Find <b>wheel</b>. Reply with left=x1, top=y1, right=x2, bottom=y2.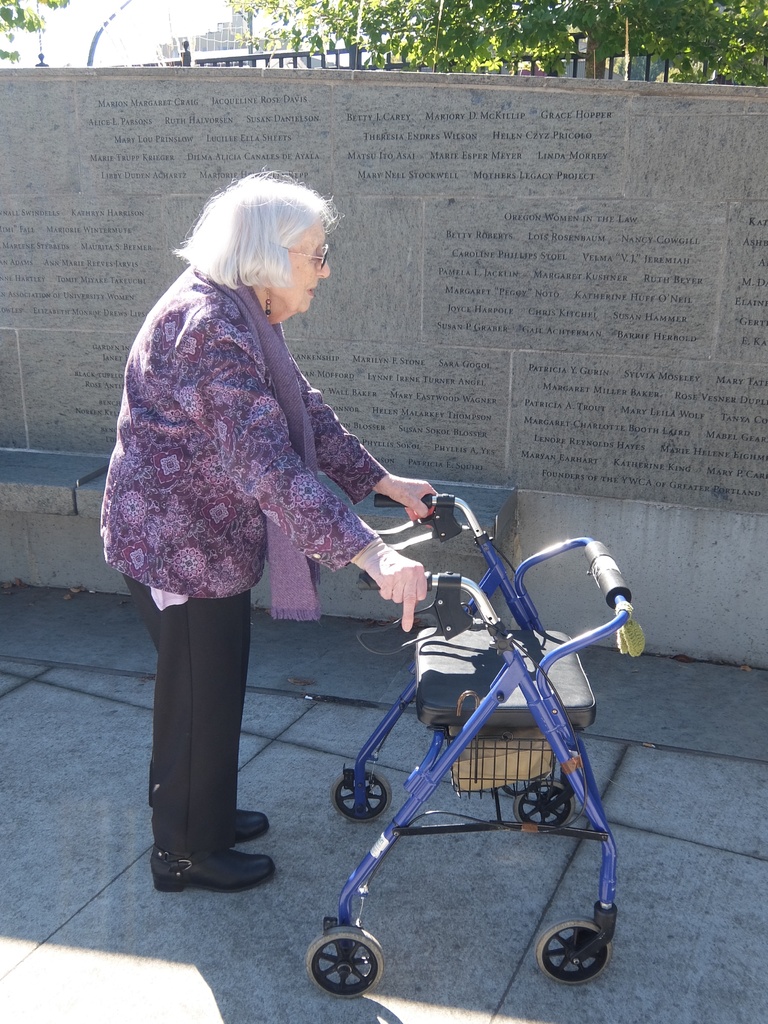
left=303, top=927, right=387, bottom=1000.
